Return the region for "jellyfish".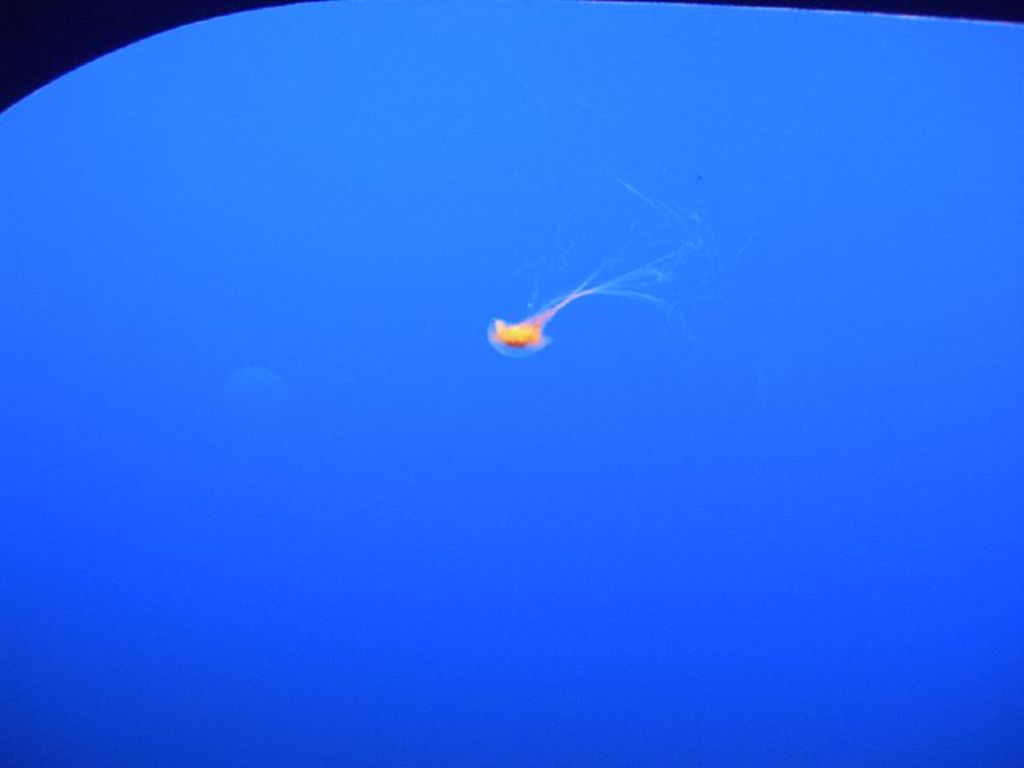
483,175,717,361.
